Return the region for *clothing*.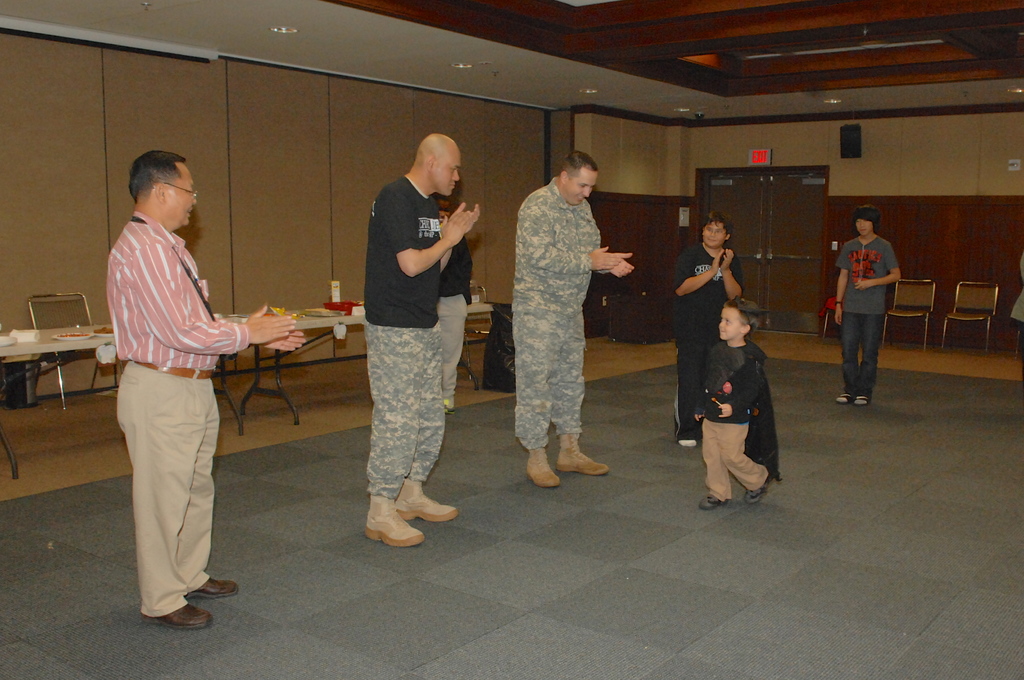
bbox=(831, 236, 898, 401).
